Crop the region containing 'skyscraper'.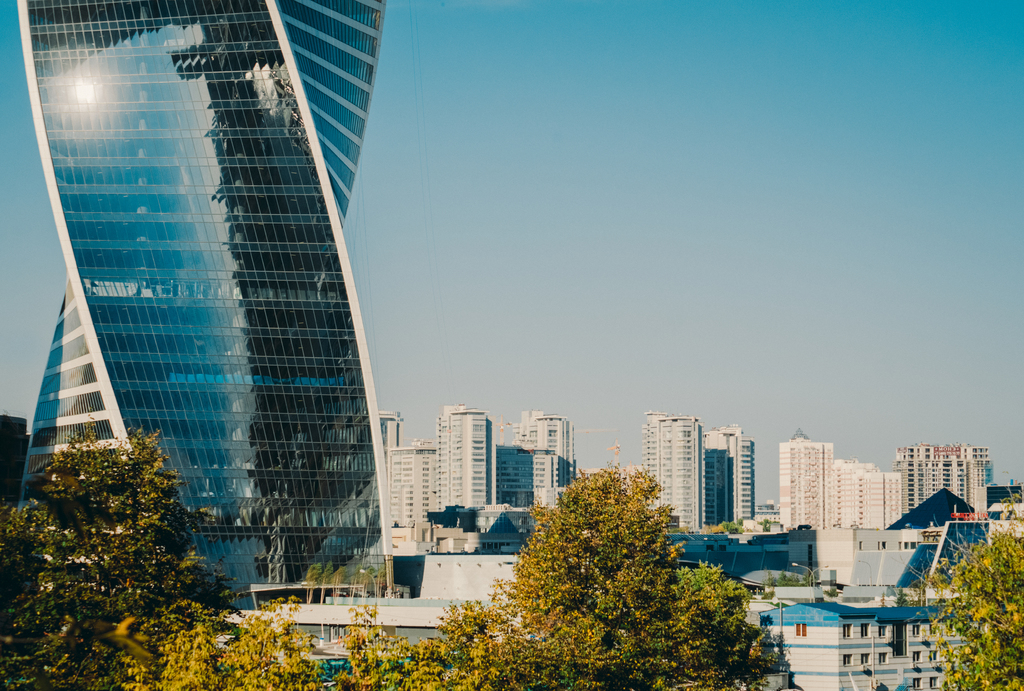
Crop region: bbox(701, 425, 742, 525).
